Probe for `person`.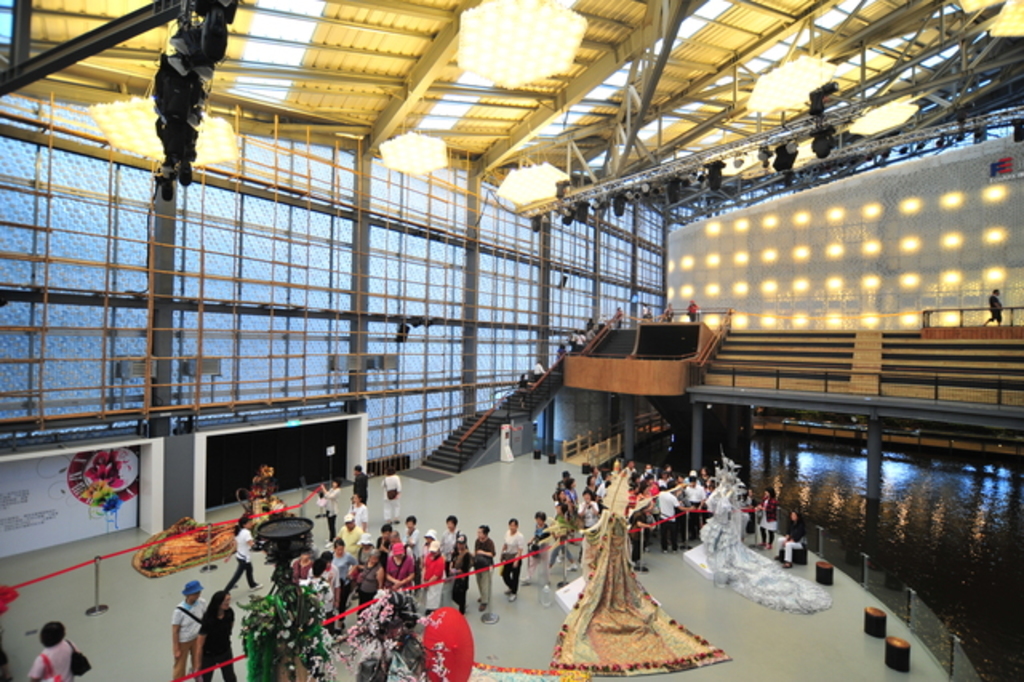
Probe result: {"left": 379, "top": 533, "right": 426, "bottom": 597}.
